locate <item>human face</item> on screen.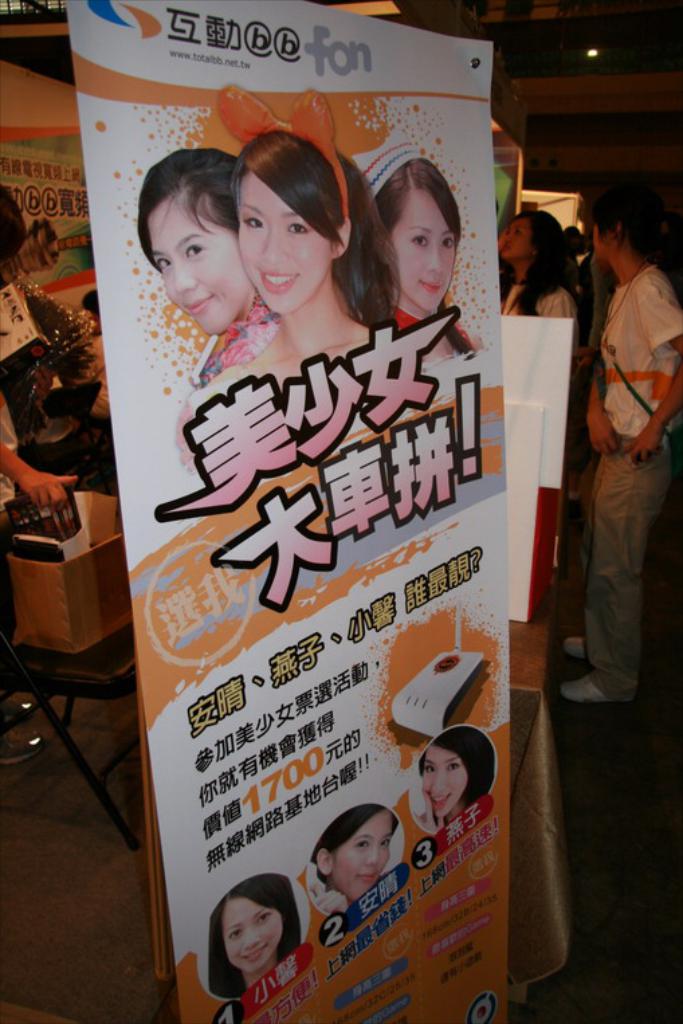
On screen at left=384, top=184, right=454, bottom=306.
